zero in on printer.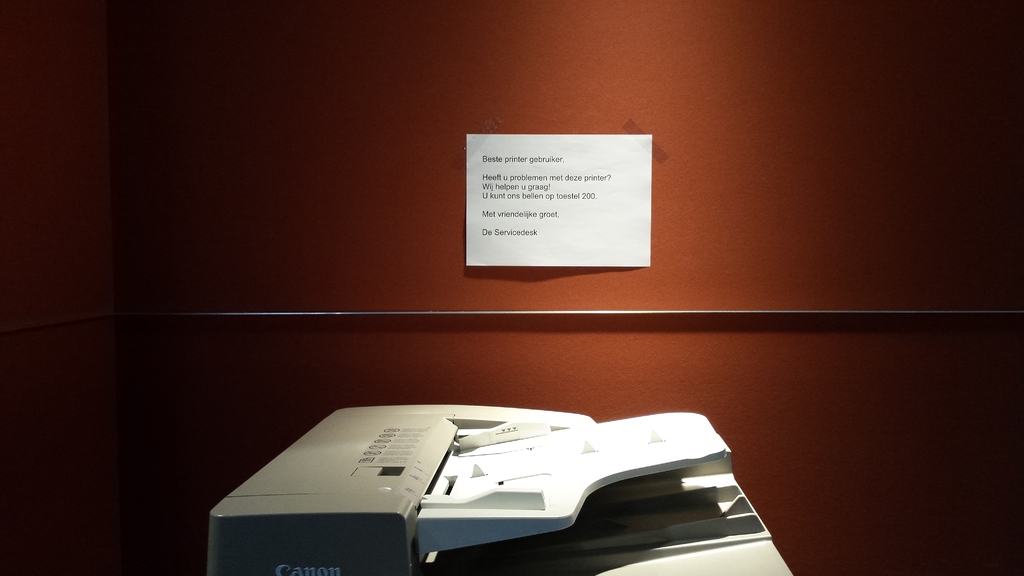
Zeroed in: bbox=[209, 412, 784, 575].
